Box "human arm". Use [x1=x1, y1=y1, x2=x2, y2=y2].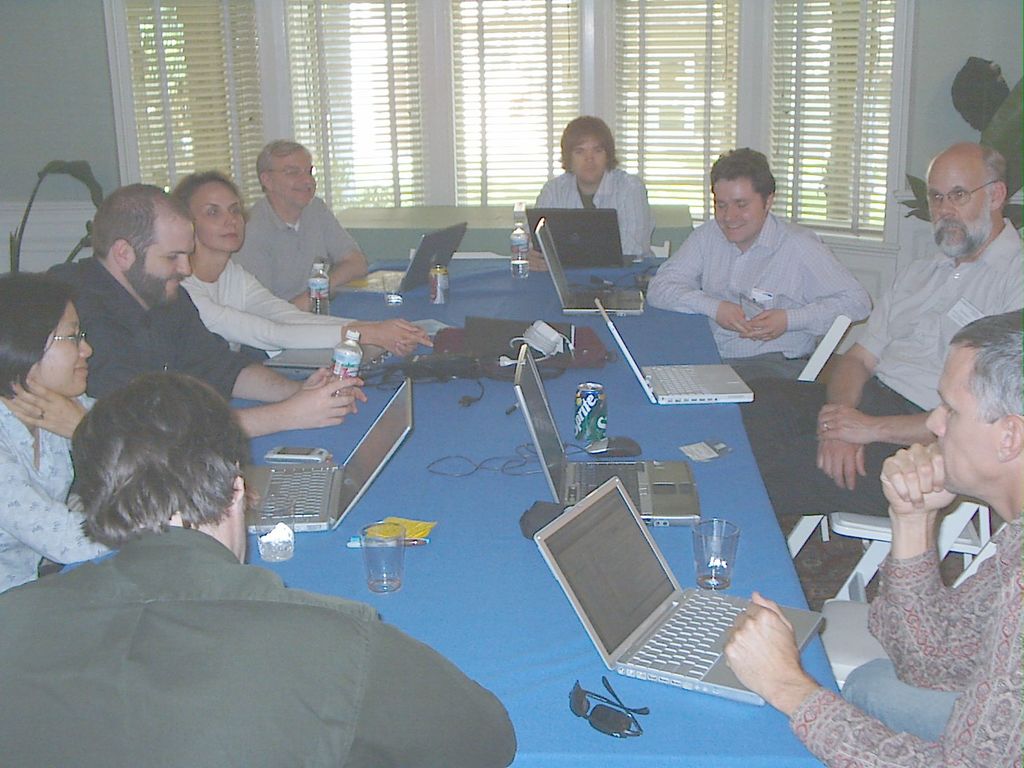
[x1=817, y1=409, x2=939, y2=446].
